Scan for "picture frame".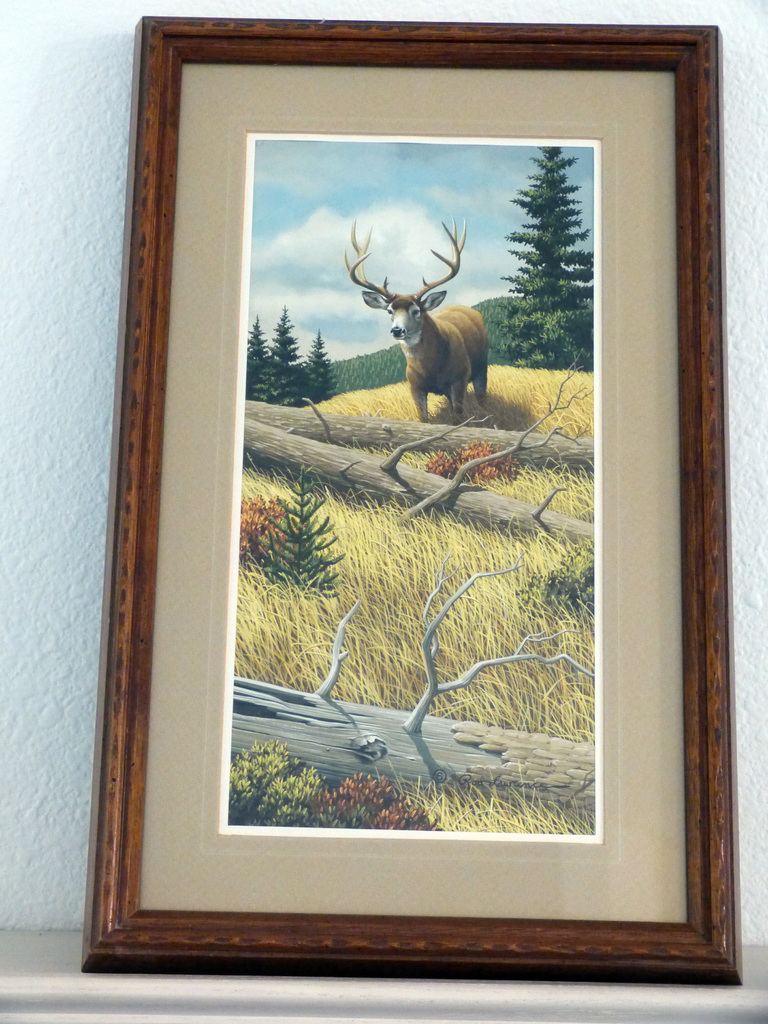
Scan result: x1=79 y1=15 x2=740 y2=986.
